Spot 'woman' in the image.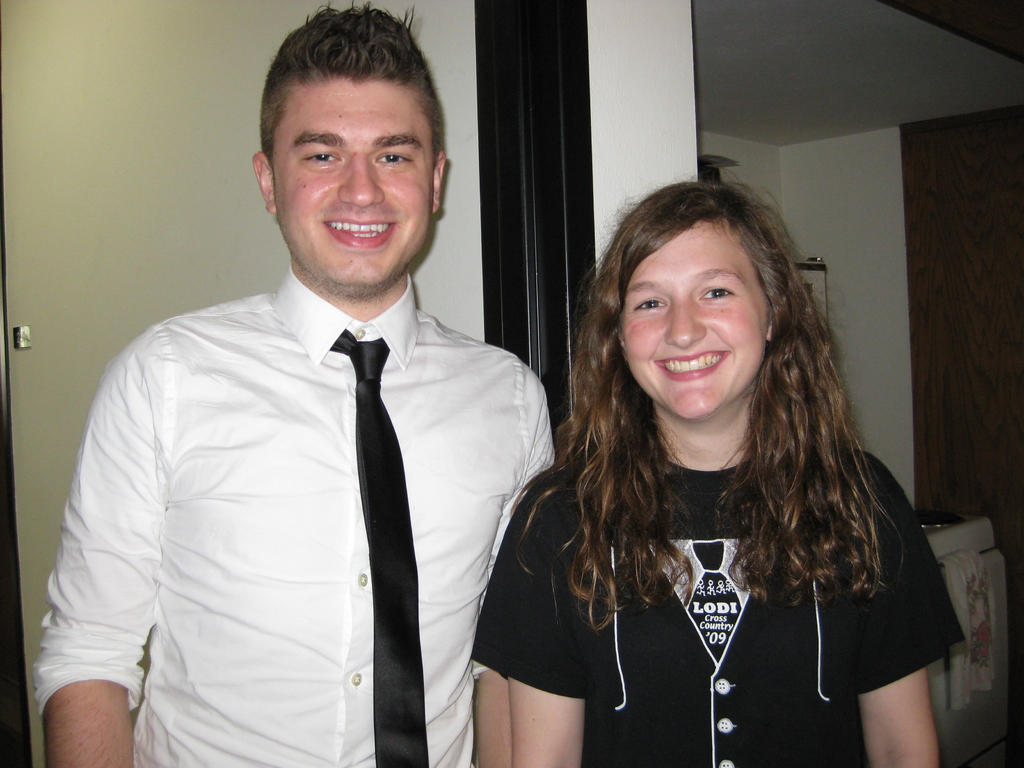
'woman' found at locate(465, 172, 956, 757).
